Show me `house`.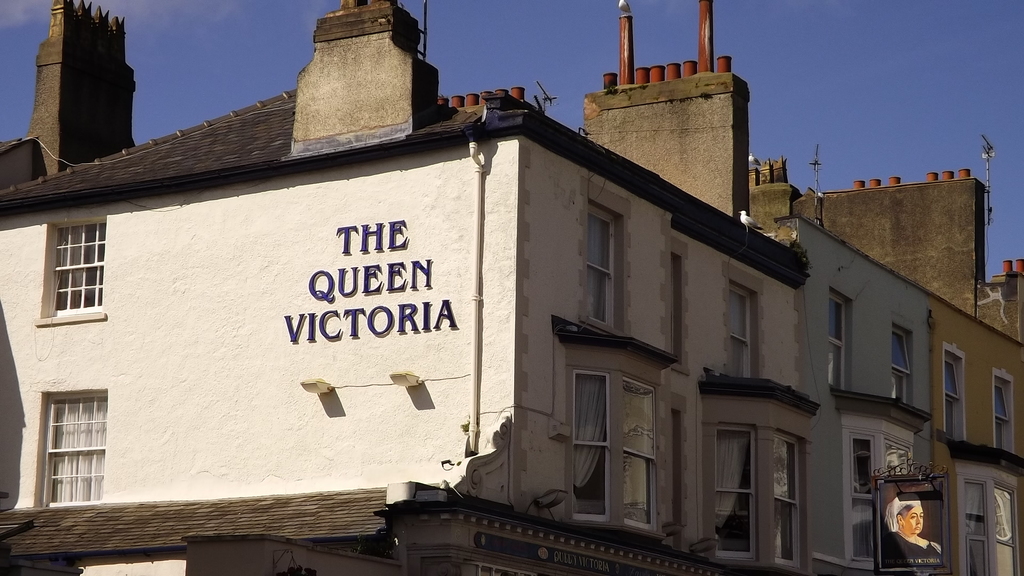
`house` is here: Rect(0, 0, 813, 575).
